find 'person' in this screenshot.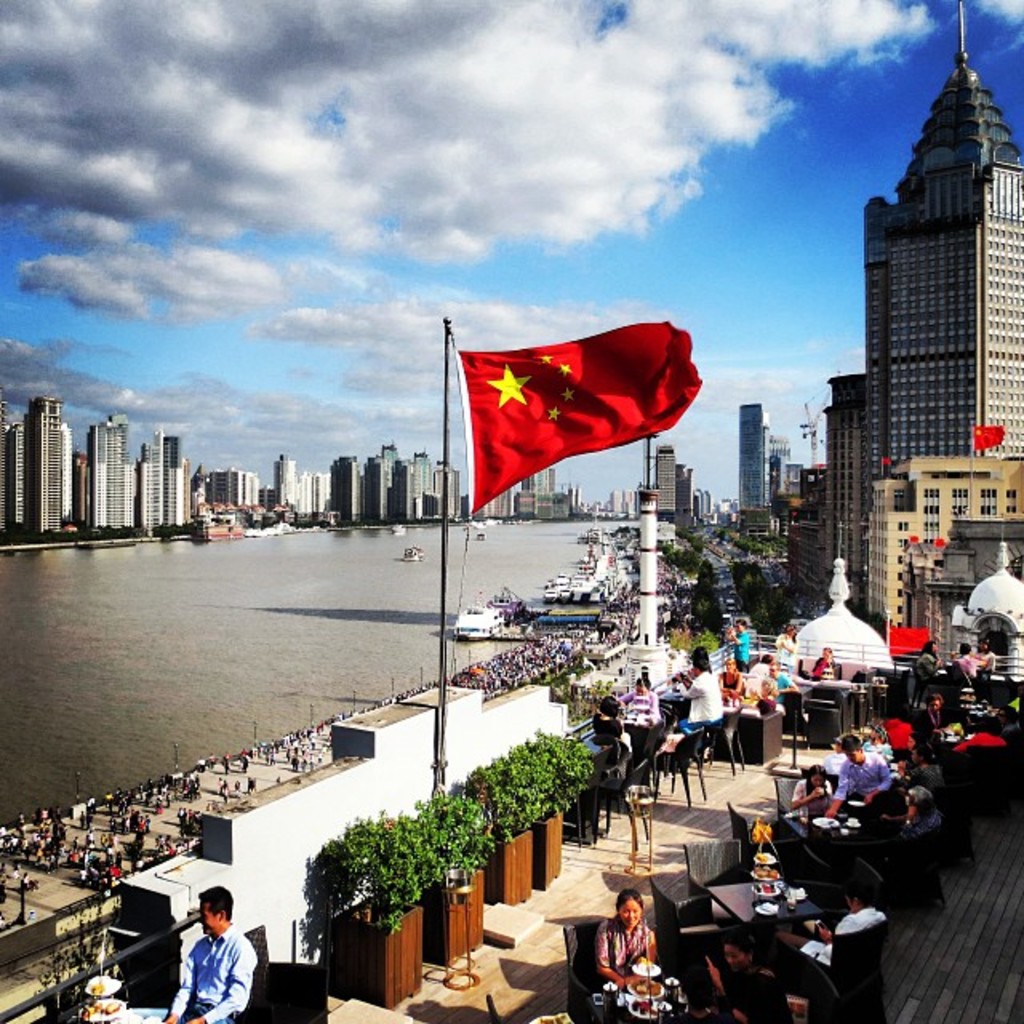
The bounding box for 'person' is 821/747/886/826.
